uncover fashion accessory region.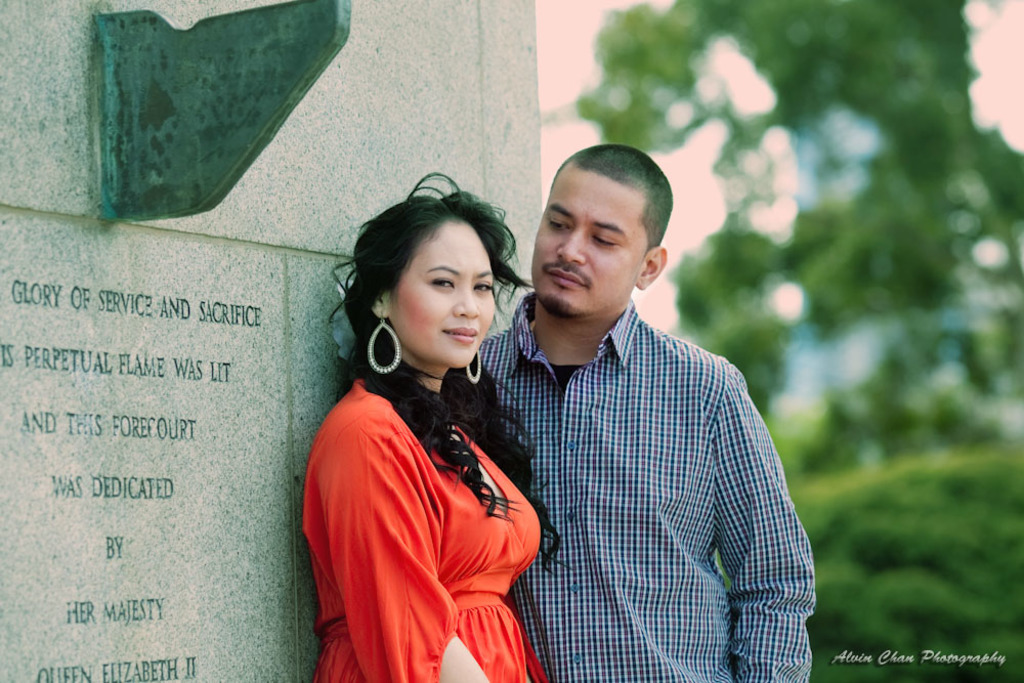
Uncovered: [368, 311, 402, 375].
